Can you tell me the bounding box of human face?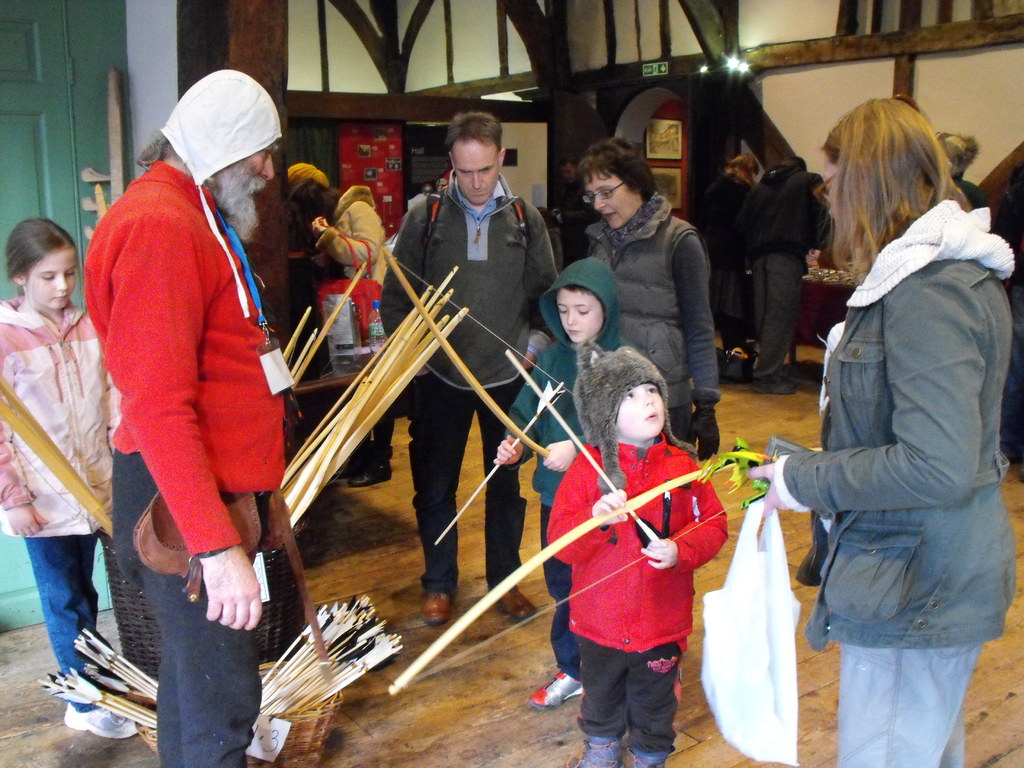
BBox(578, 170, 634, 221).
